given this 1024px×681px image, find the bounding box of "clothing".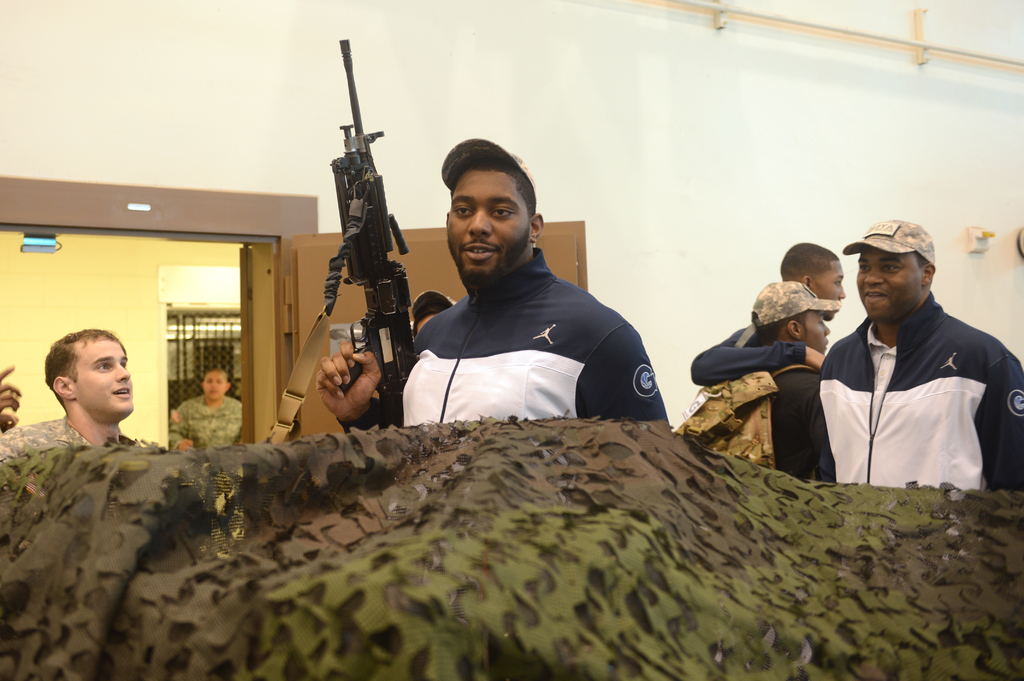
box=[340, 248, 668, 431].
